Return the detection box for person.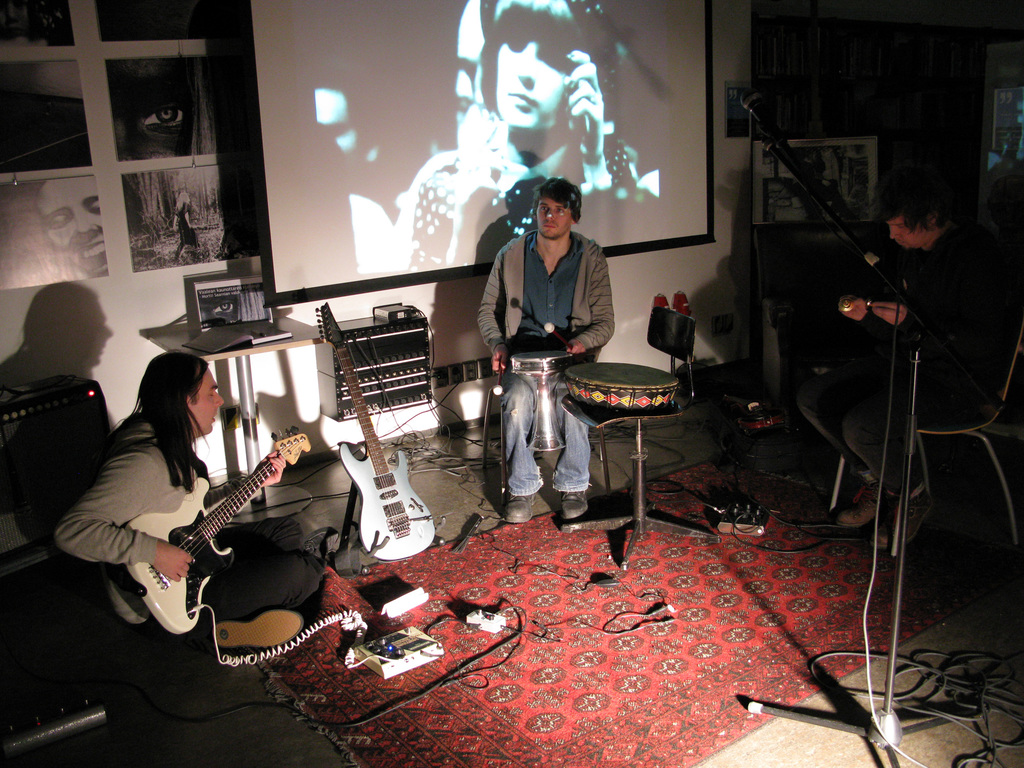
pyautogui.locateOnScreen(83, 336, 340, 705).
